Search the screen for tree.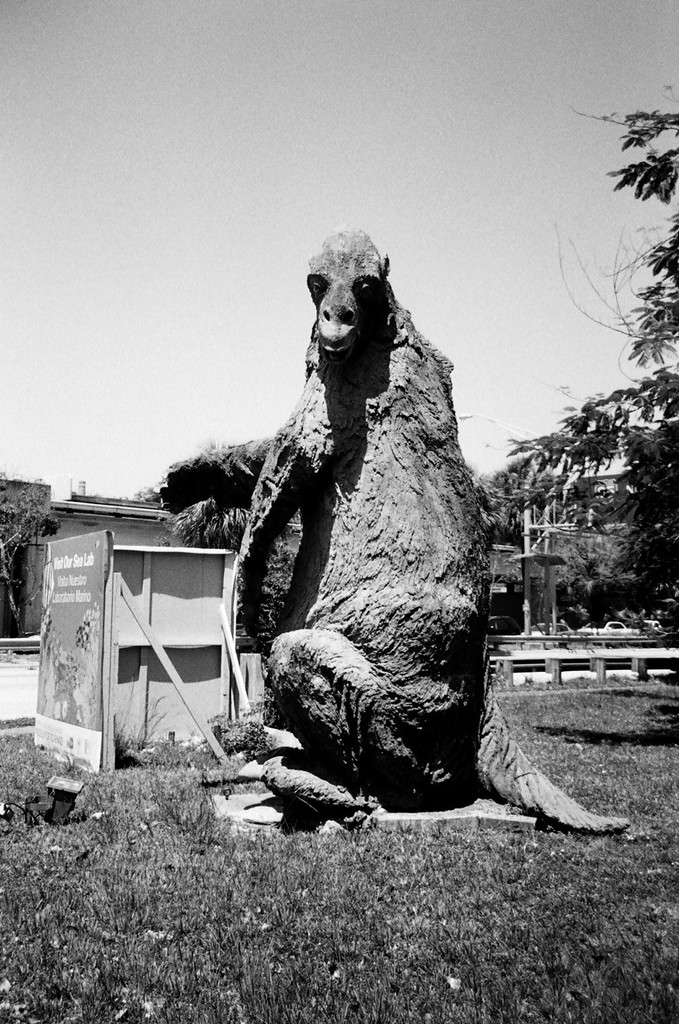
Found at (135,432,235,505).
